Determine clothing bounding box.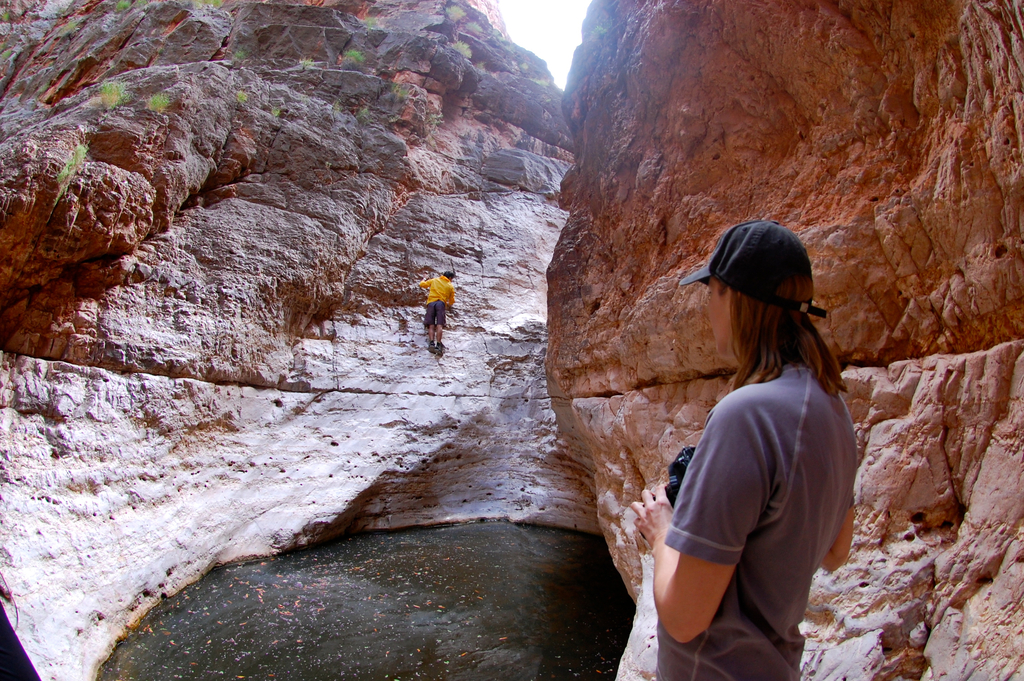
Determined: [660,320,852,650].
